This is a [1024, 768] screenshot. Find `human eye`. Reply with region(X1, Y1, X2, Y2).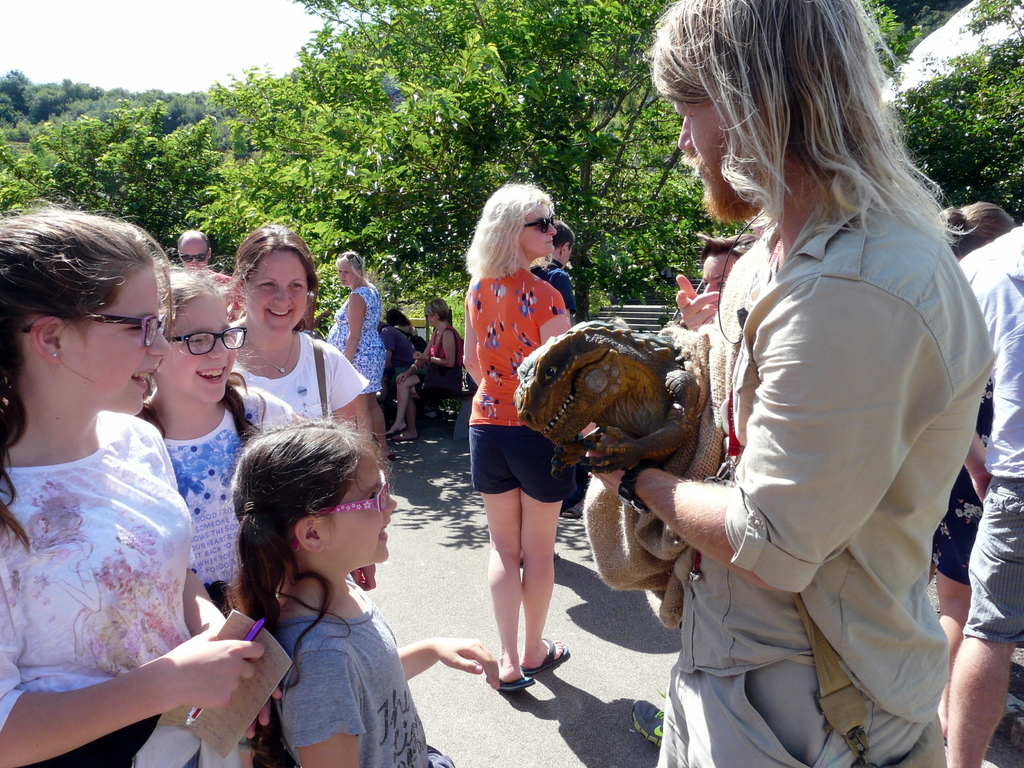
region(124, 321, 143, 336).
